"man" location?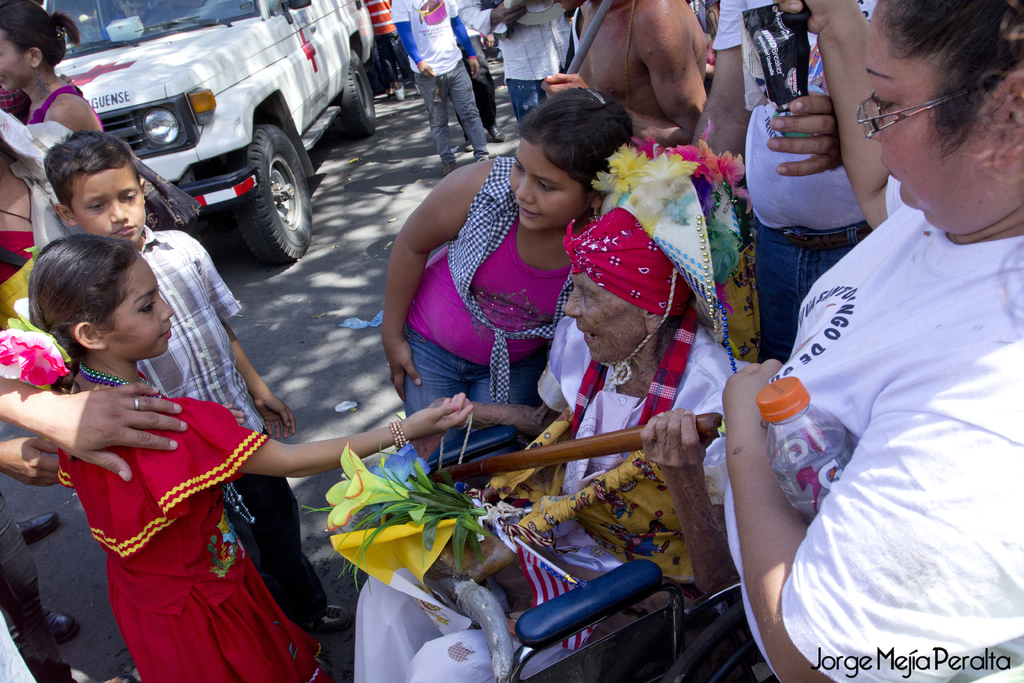
(x1=534, y1=0, x2=706, y2=151)
